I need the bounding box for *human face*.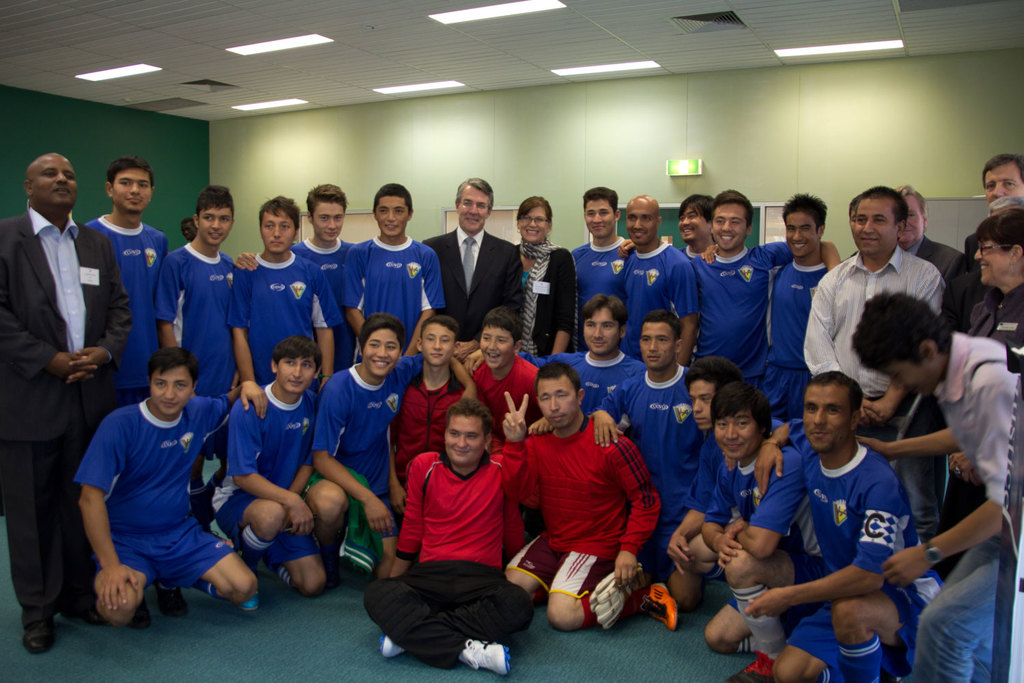
Here it is: 785:211:817:264.
